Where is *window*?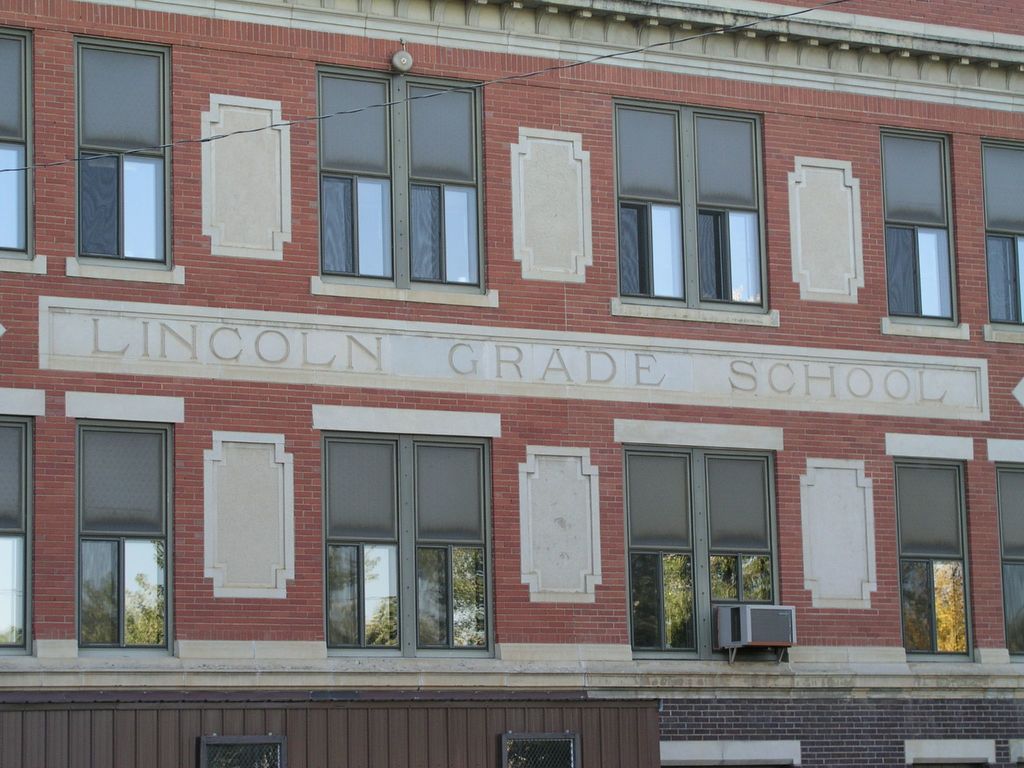
307, 59, 492, 296.
